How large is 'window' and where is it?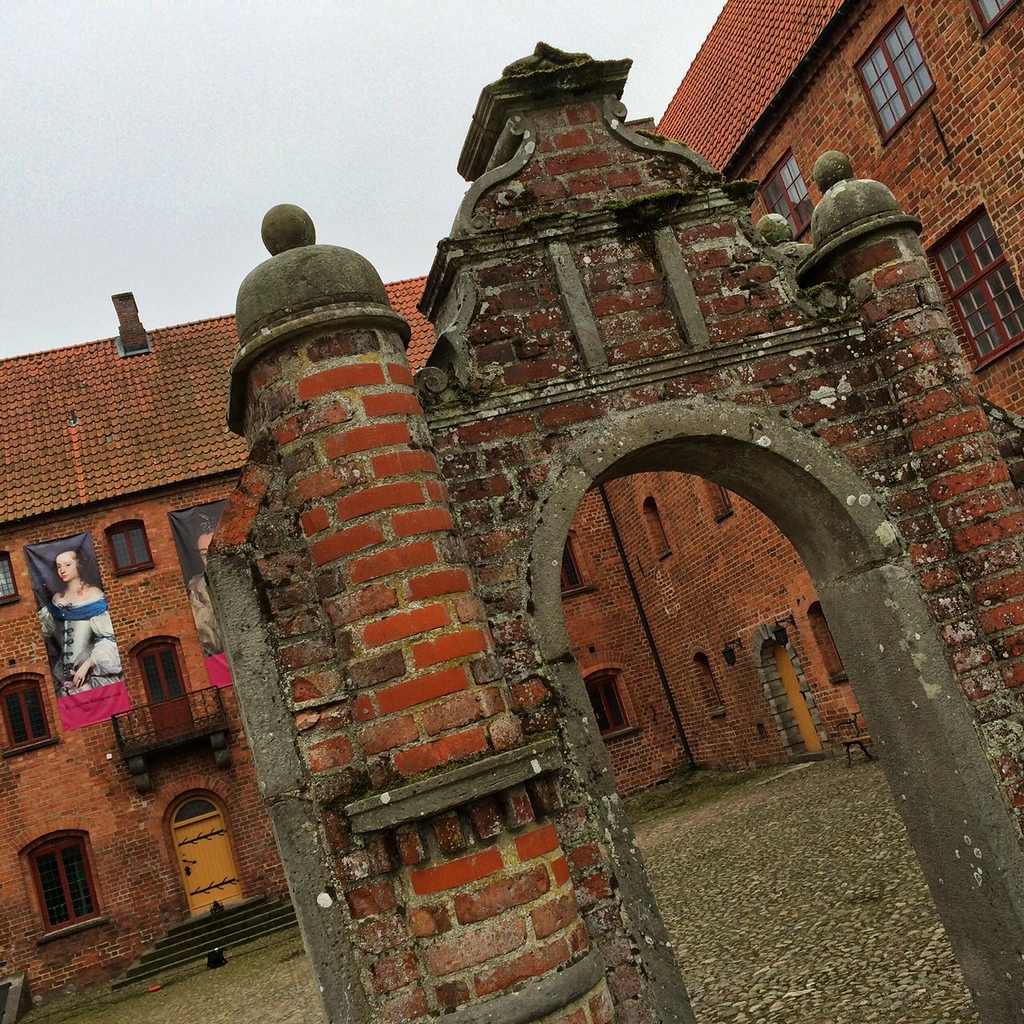
Bounding box: [left=932, top=204, right=1023, bottom=374].
